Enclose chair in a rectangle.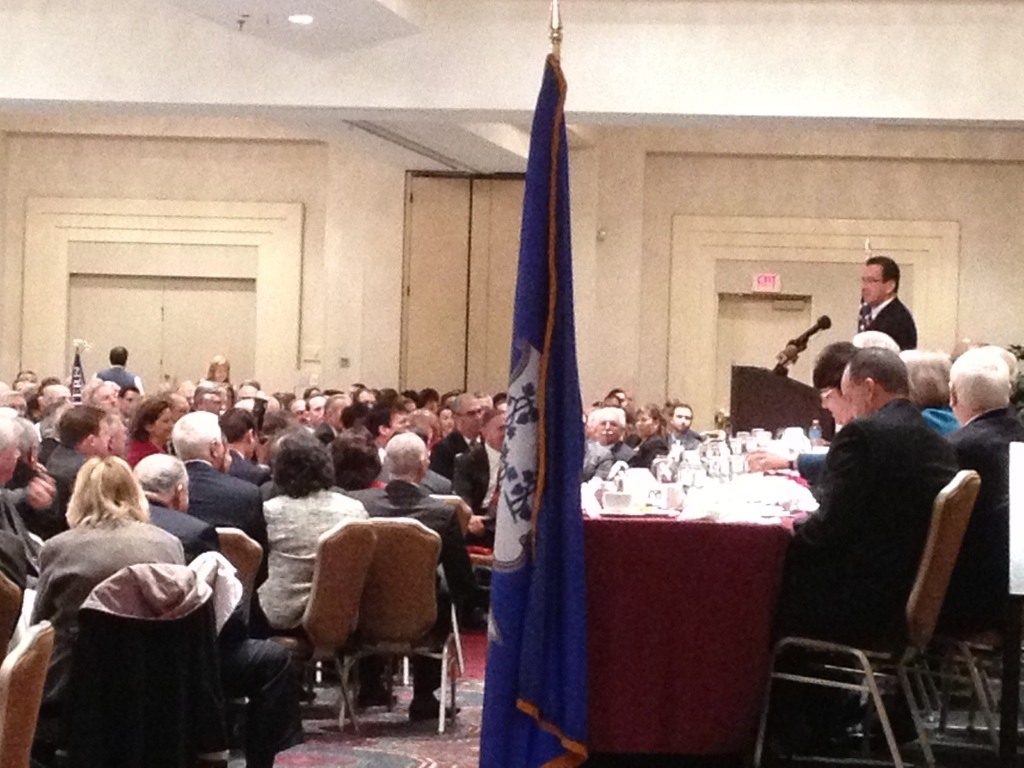
[x1=0, y1=620, x2=54, y2=767].
